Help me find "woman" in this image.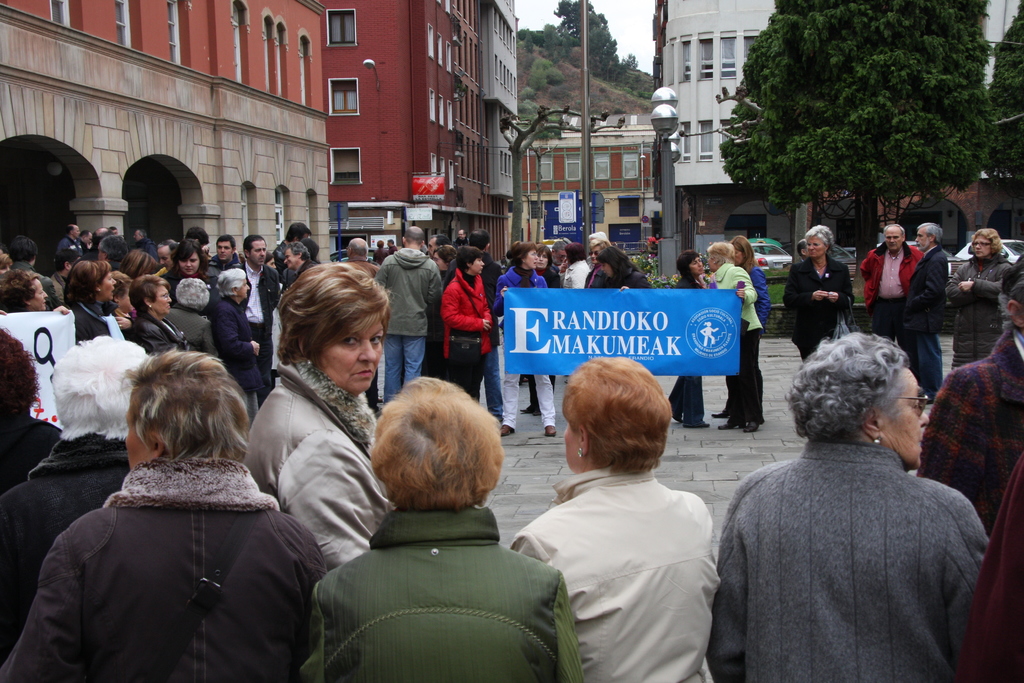
Found it: <box>157,238,219,304</box>.
